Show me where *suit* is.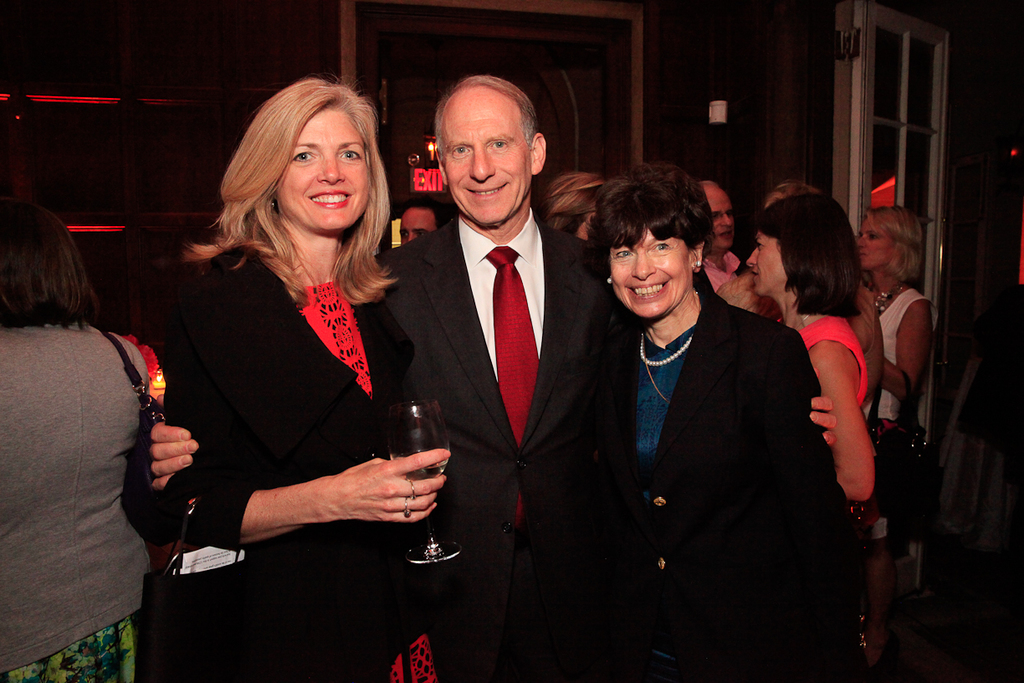
*suit* is at (392,81,620,628).
